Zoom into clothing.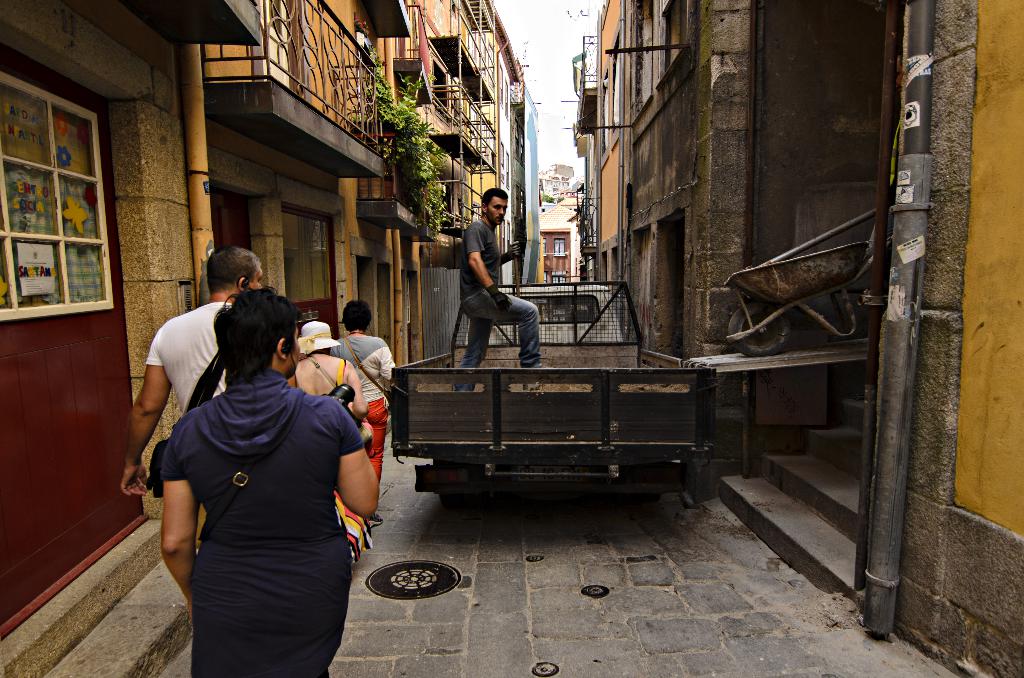
Zoom target: (left=450, top=218, right=541, bottom=401).
